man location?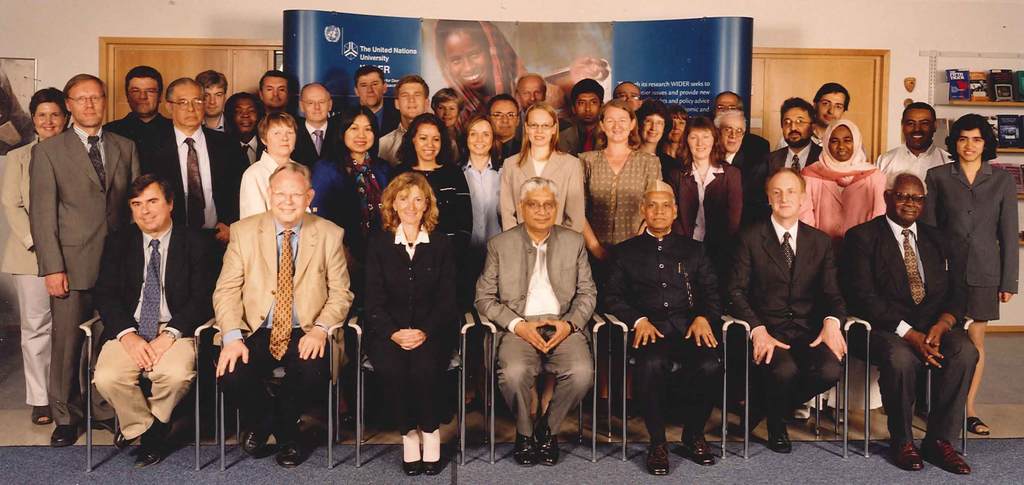
(195, 69, 226, 135)
